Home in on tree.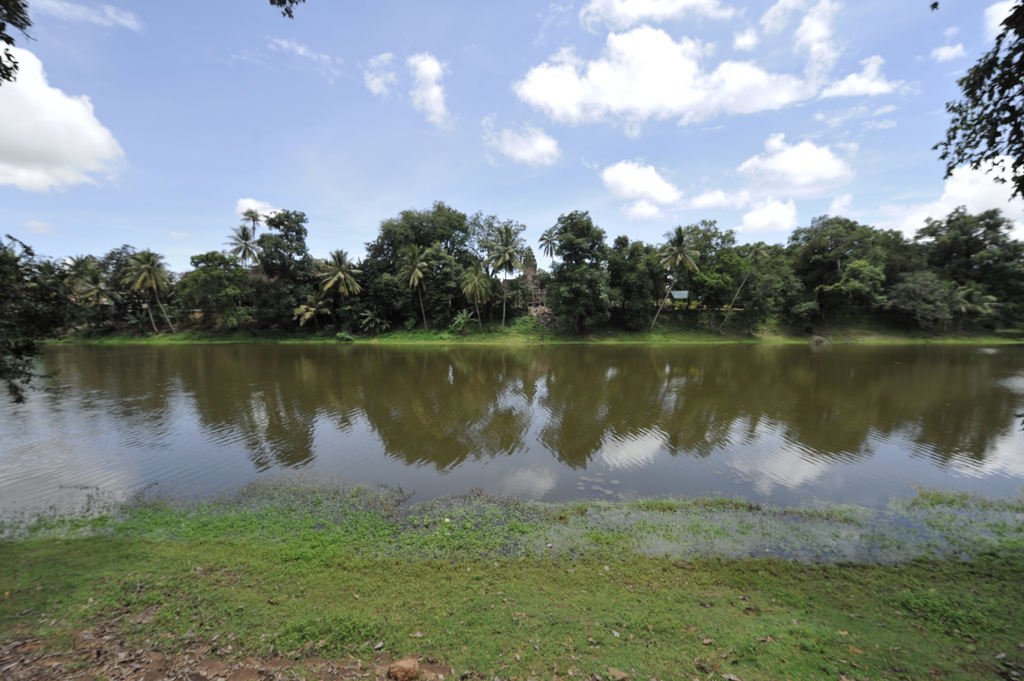
Homed in at select_region(553, 197, 624, 318).
